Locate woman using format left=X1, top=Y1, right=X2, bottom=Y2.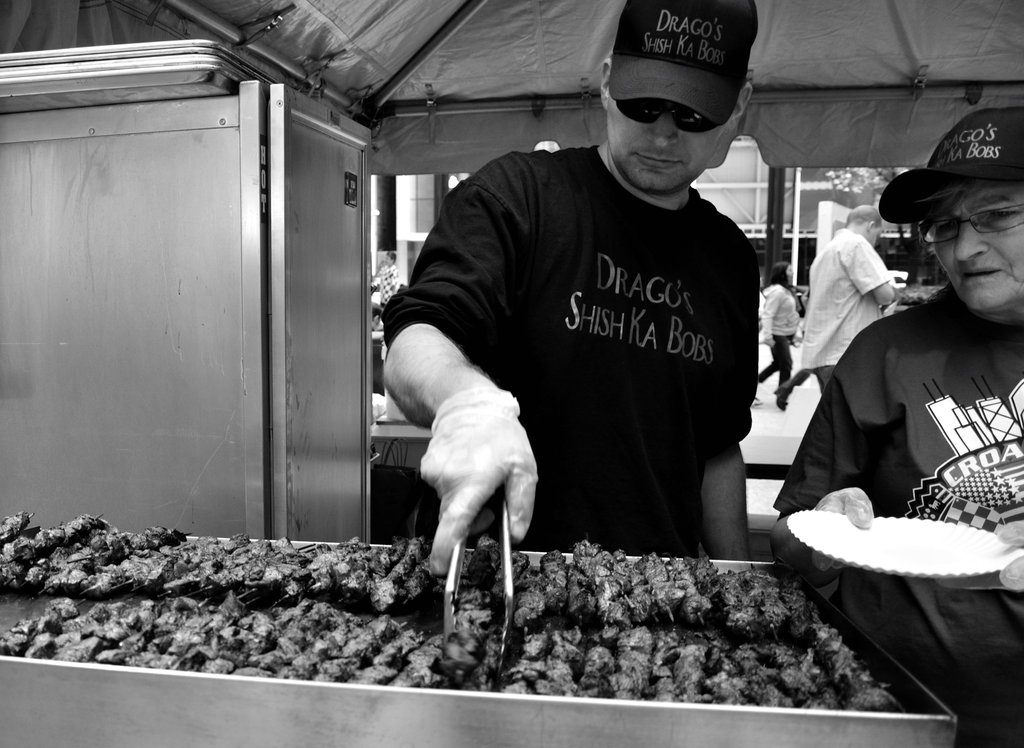
left=754, top=258, right=801, bottom=412.
